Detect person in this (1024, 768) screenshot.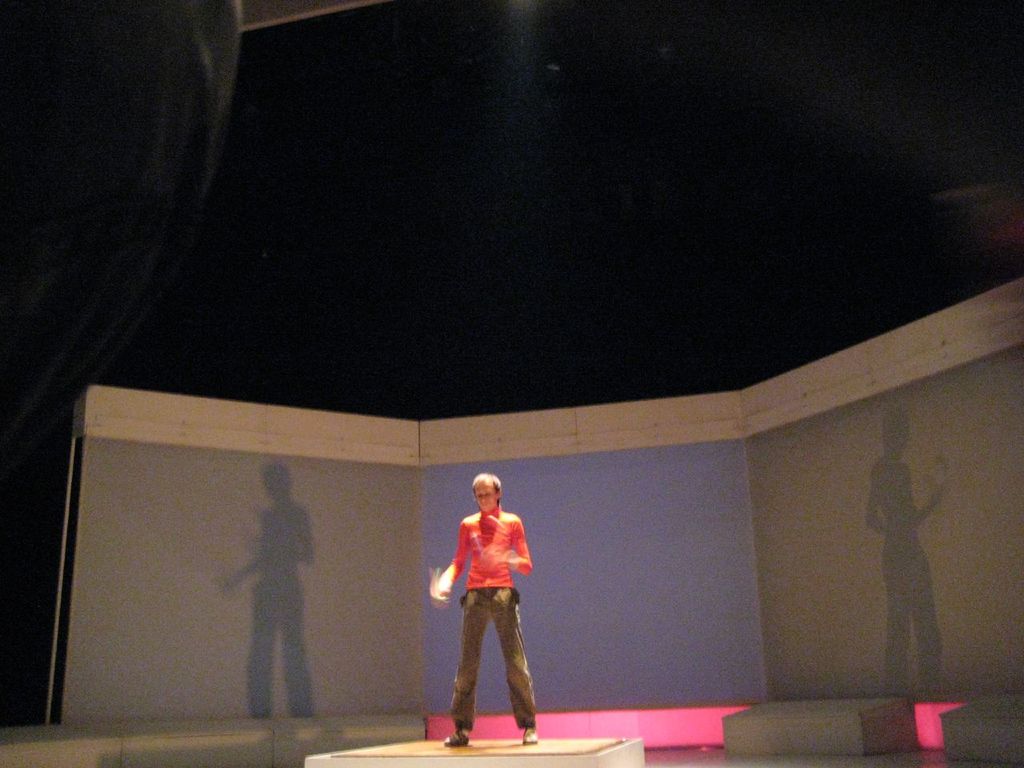
Detection: Rect(430, 470, 538, 748).
